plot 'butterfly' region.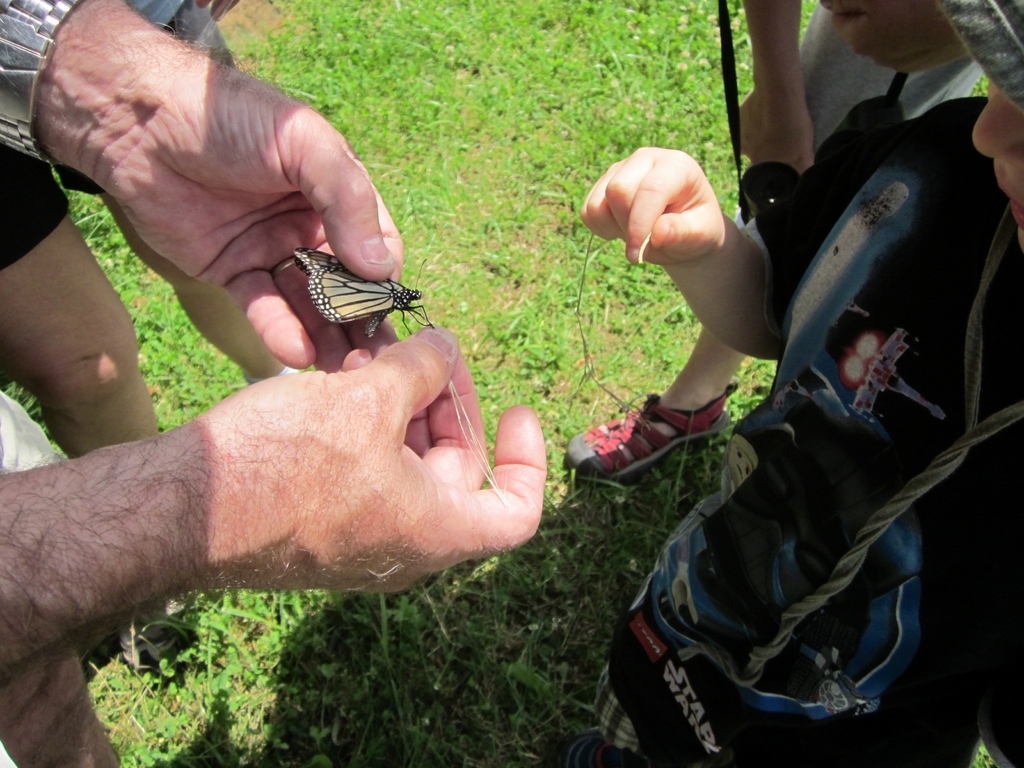
Plotted at select_region(287, 244, 439, 344).
